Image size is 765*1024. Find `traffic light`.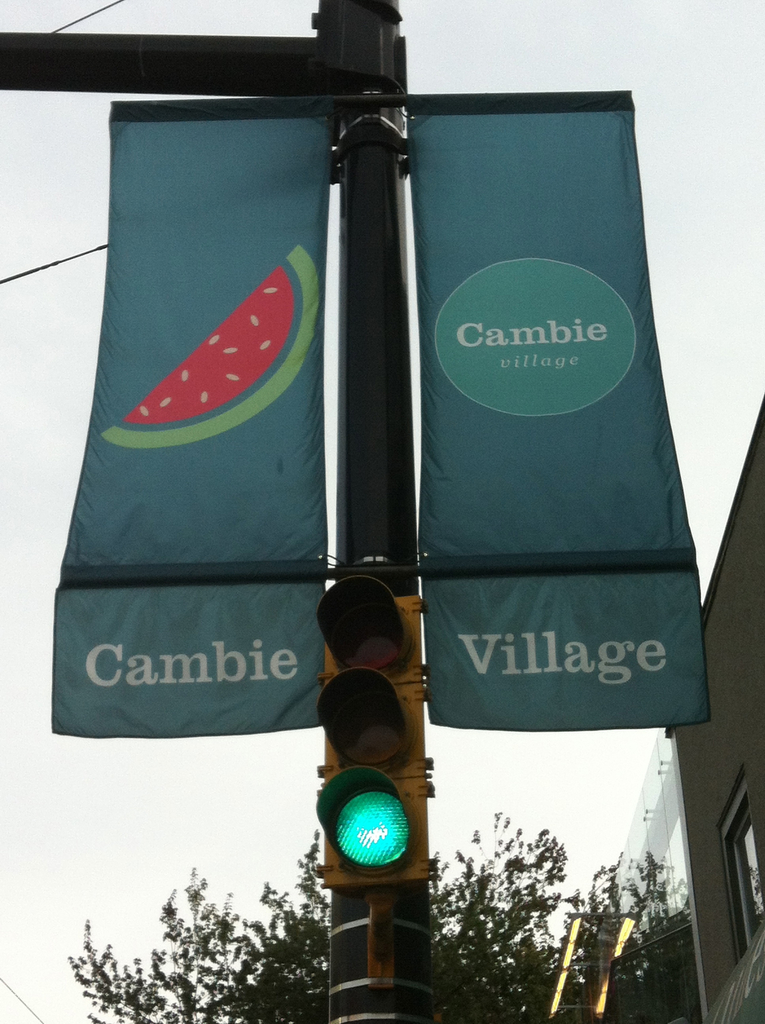
locate(314, 565, 430, 897).
